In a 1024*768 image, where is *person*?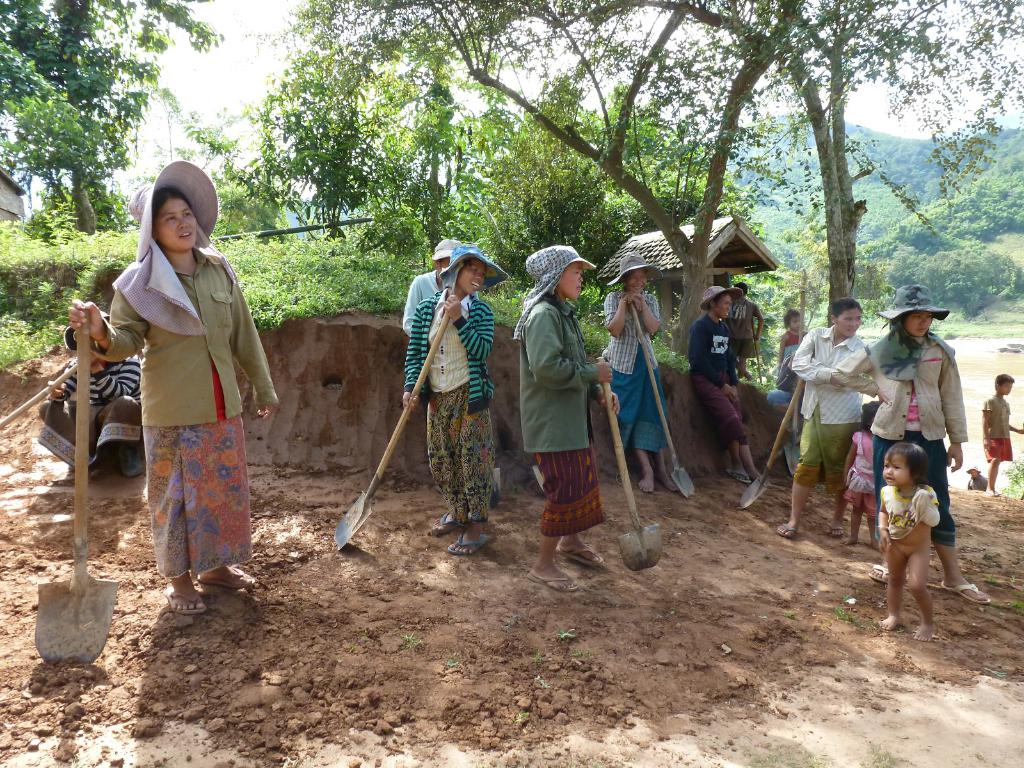
box(867, 284, 990, 602).
